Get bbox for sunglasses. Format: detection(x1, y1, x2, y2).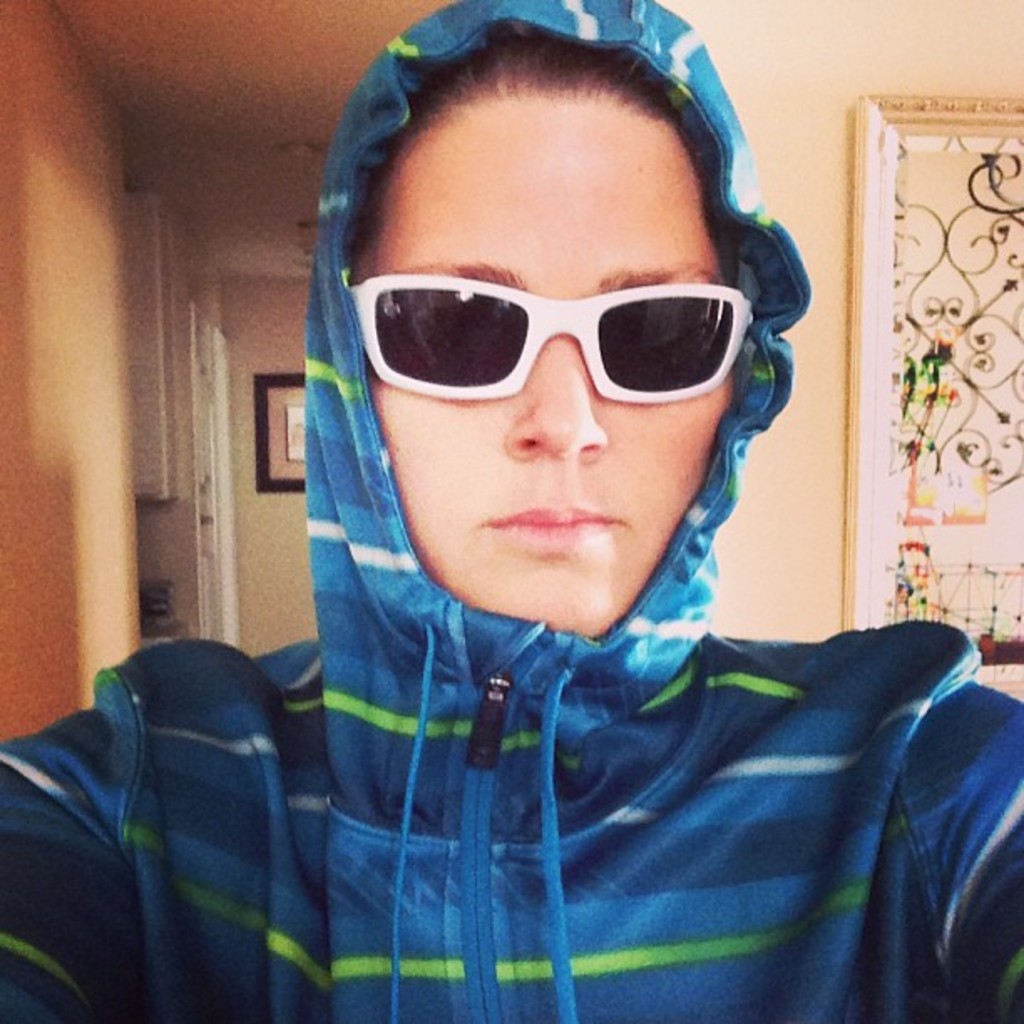
detection(351, 271, 755, 407).
